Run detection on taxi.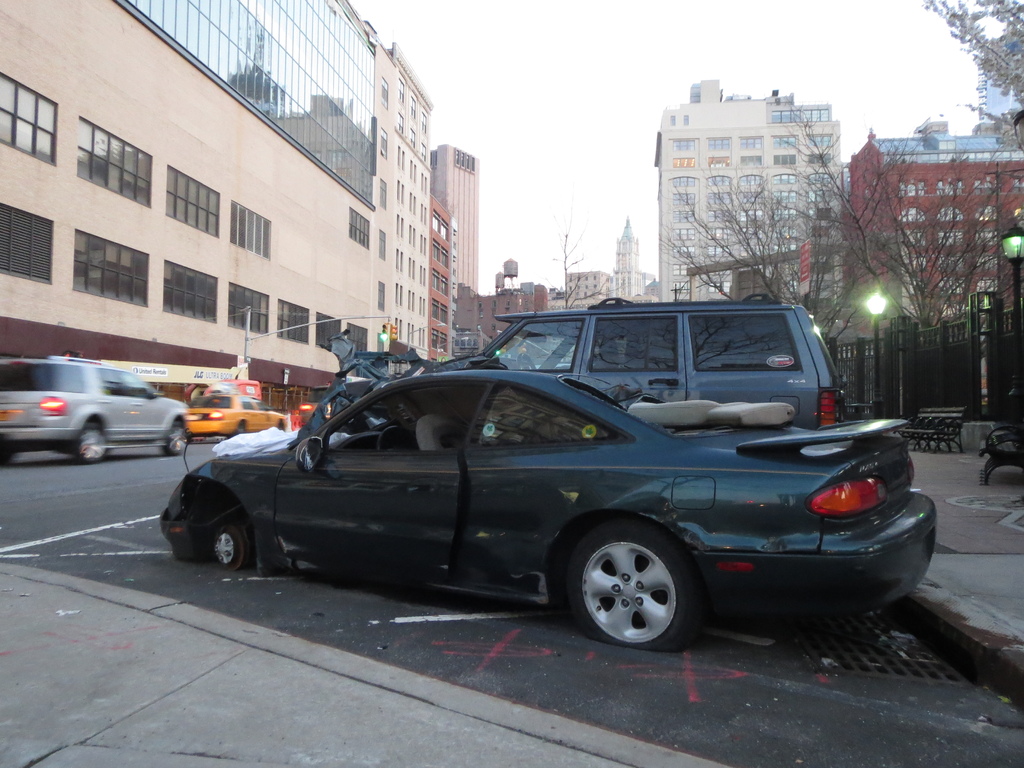
Result: 181 383 284 437.
